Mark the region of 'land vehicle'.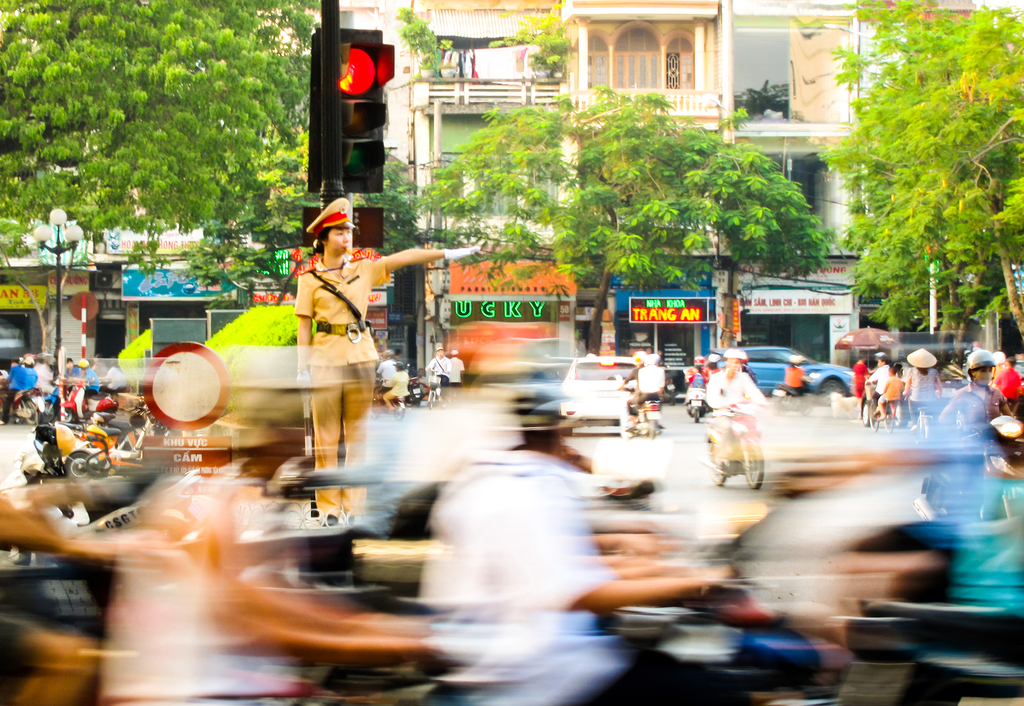
Region: 687:385:708:419.
